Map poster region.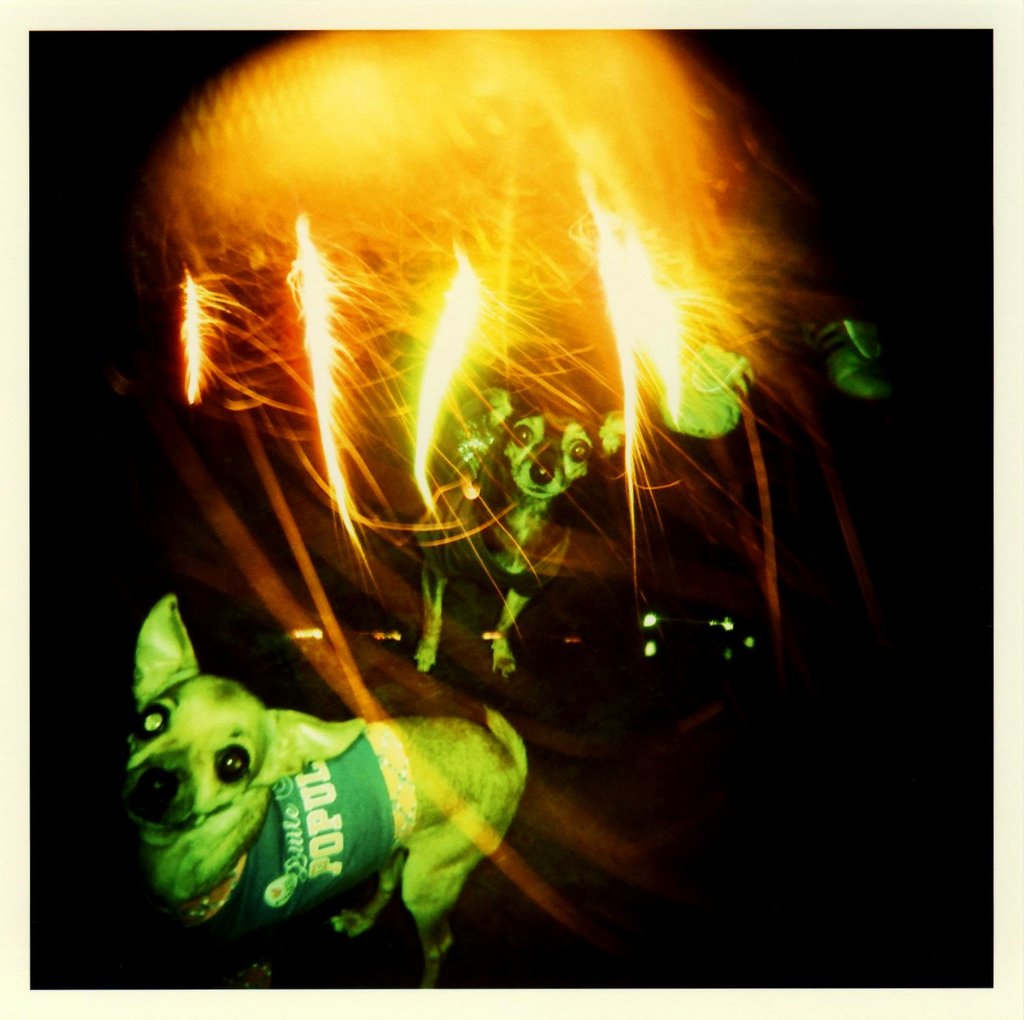
Mapped to crop(0, 2, 1023, 1015).
